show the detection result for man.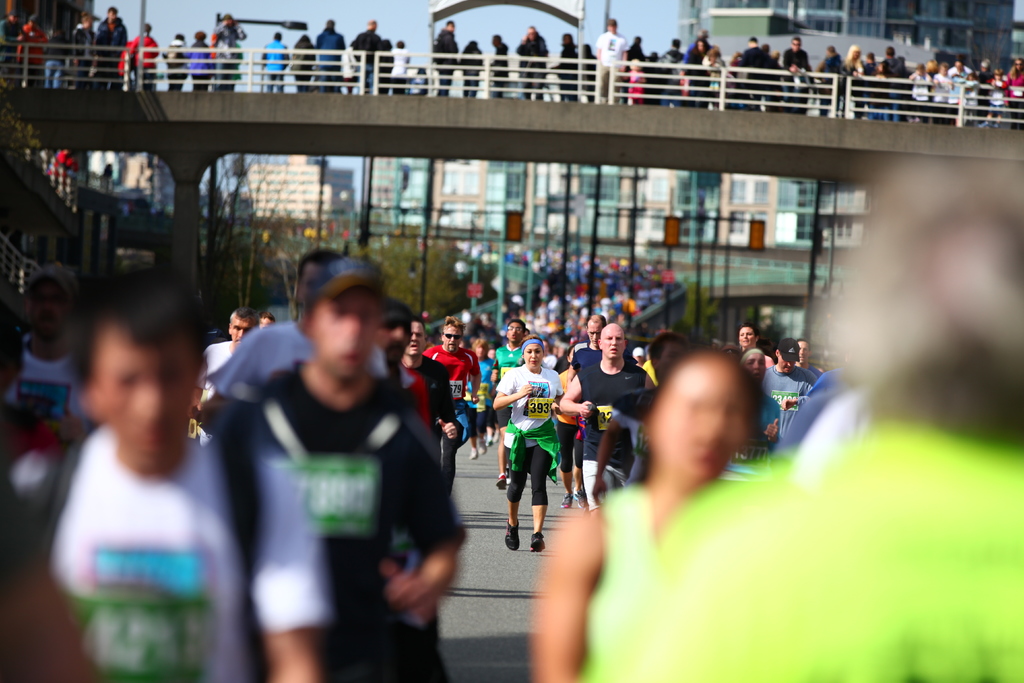
BBox(626, 35, 644, 70).
